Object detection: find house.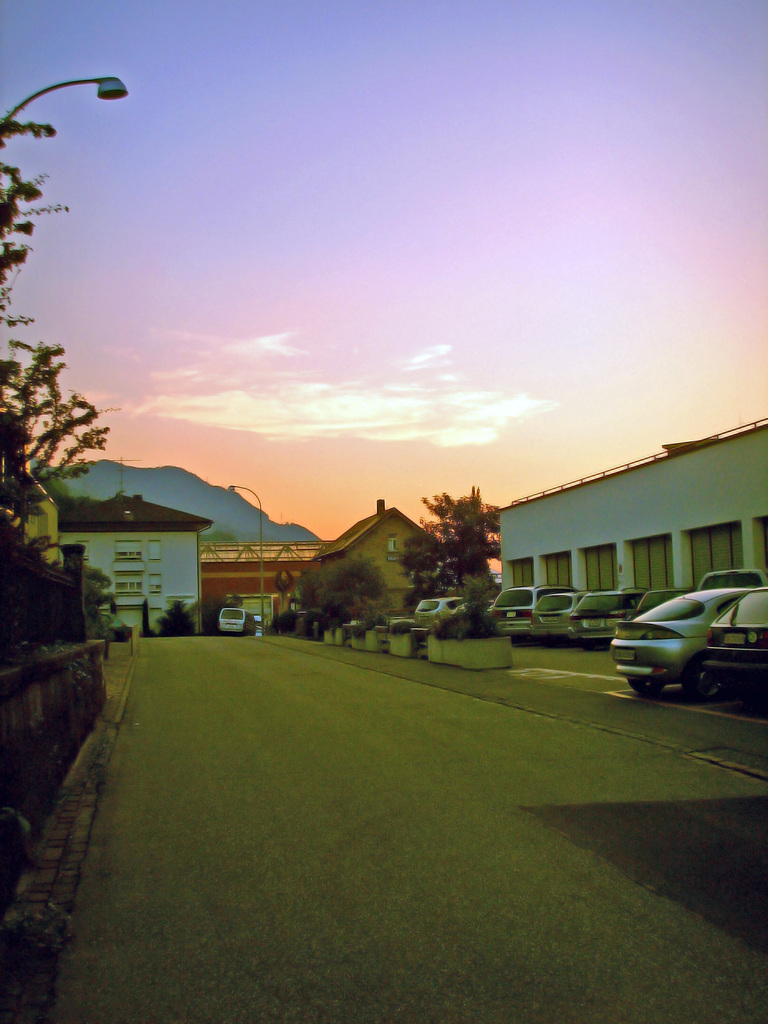
56 486 213 633.
